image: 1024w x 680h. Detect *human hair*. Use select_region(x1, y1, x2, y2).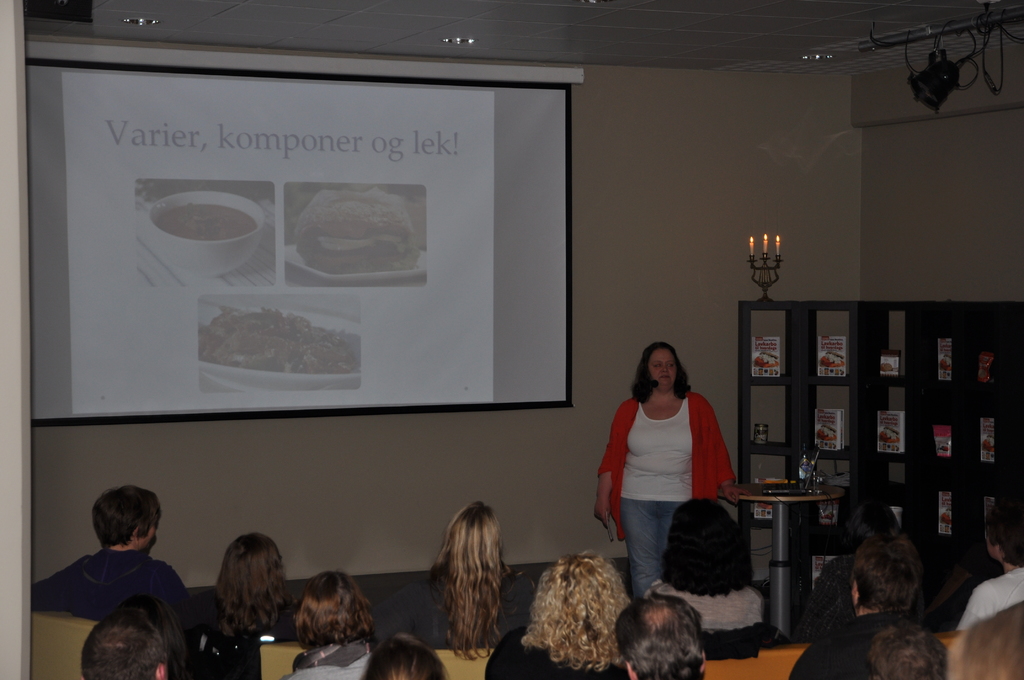
select_region(92, 487, 173, 553).
